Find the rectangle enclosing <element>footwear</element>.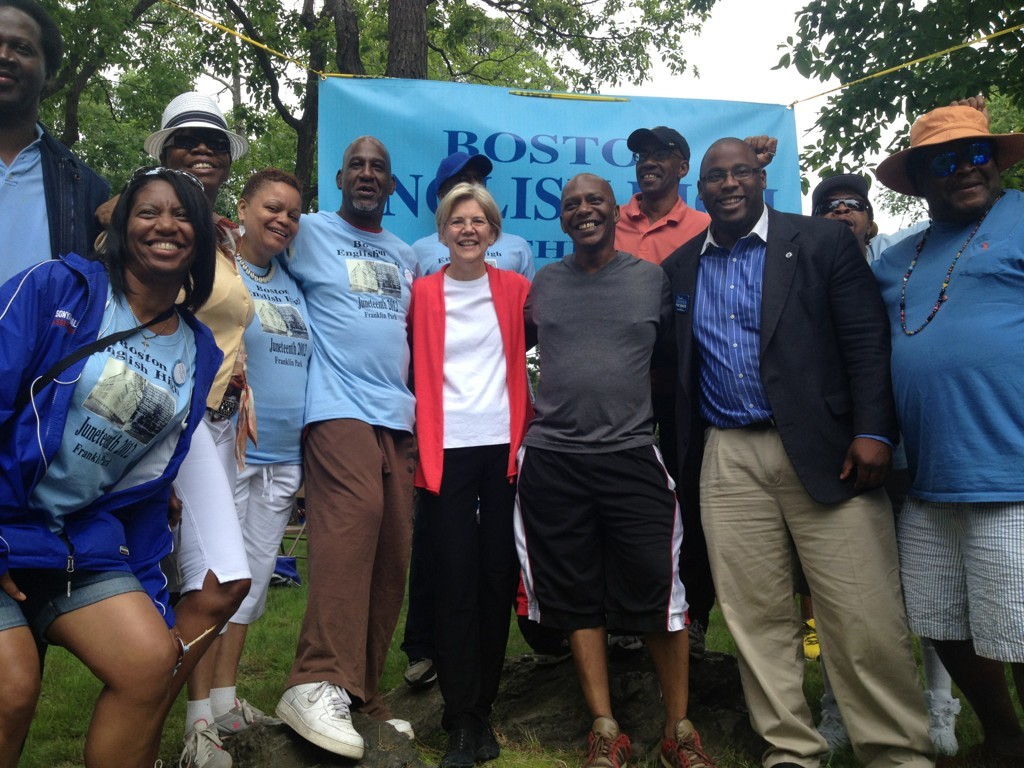
804 621 827 663.
